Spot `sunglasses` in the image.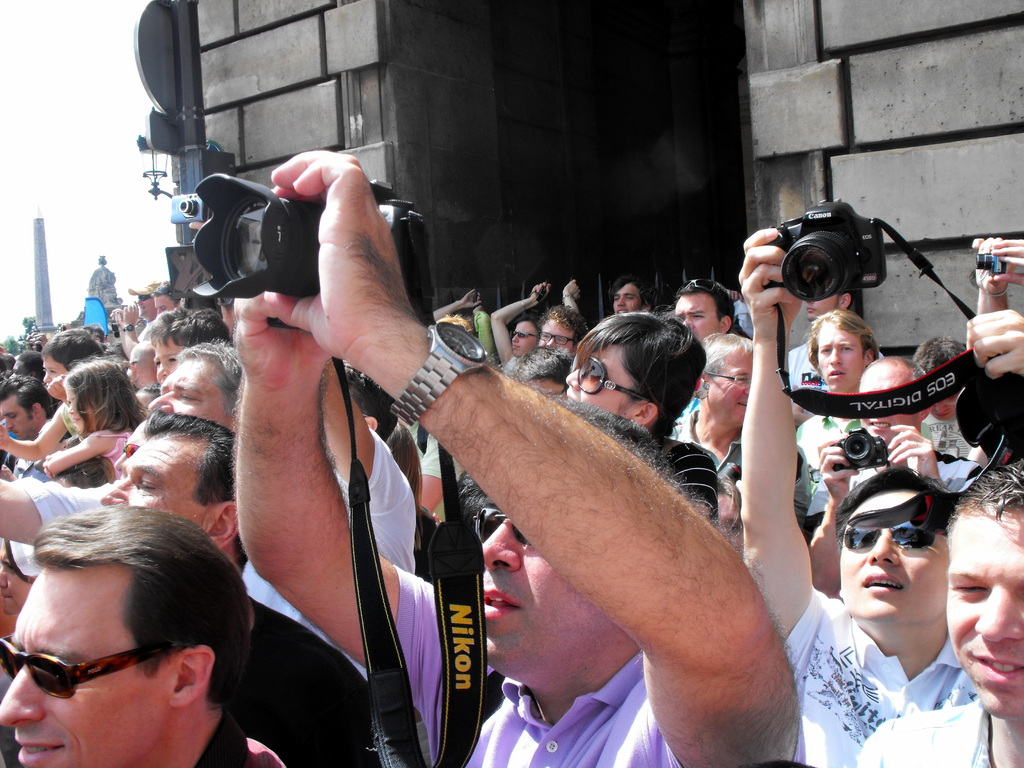
`sunglasses` found at [511, 331, 534, 338].
